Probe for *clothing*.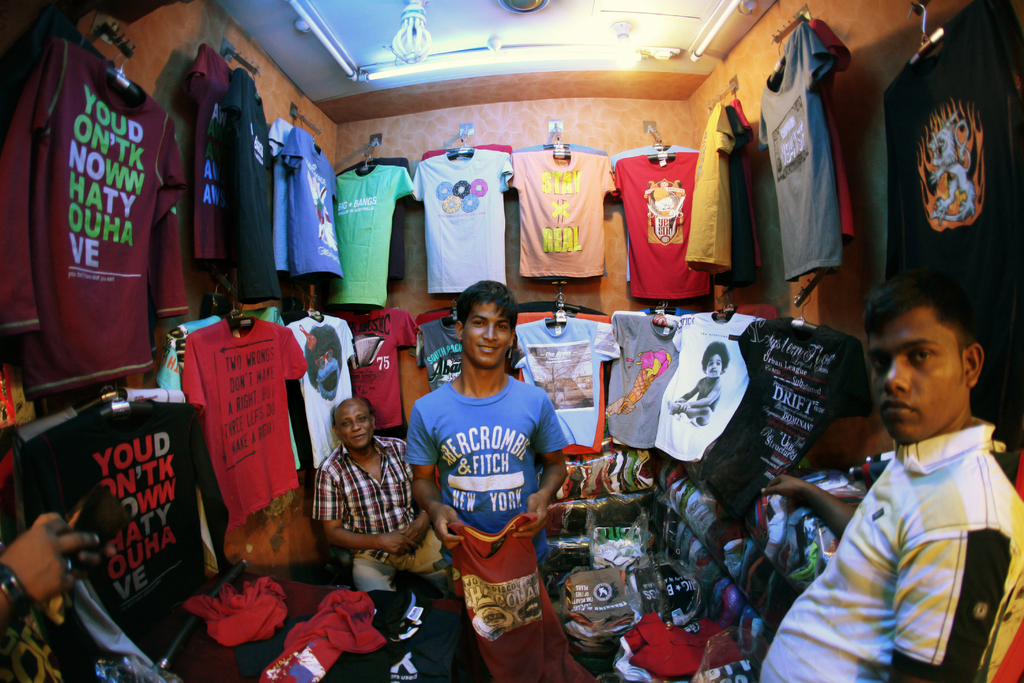
Probe result: BBox(679, 311, 767, 466).
